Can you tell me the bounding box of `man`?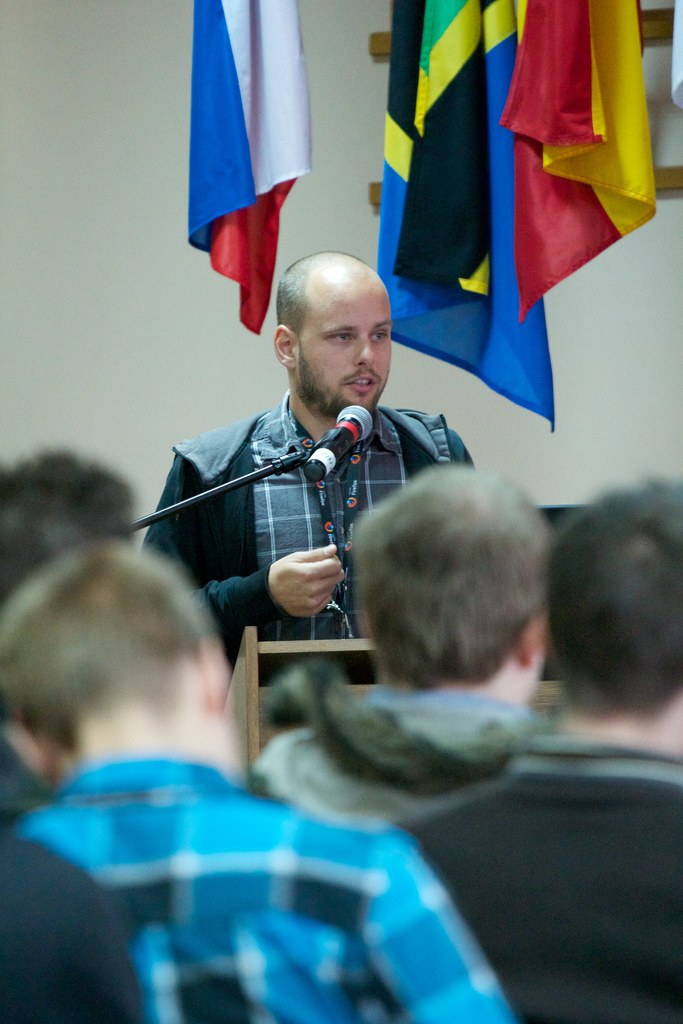
rect(4, 445, 136, 833).
